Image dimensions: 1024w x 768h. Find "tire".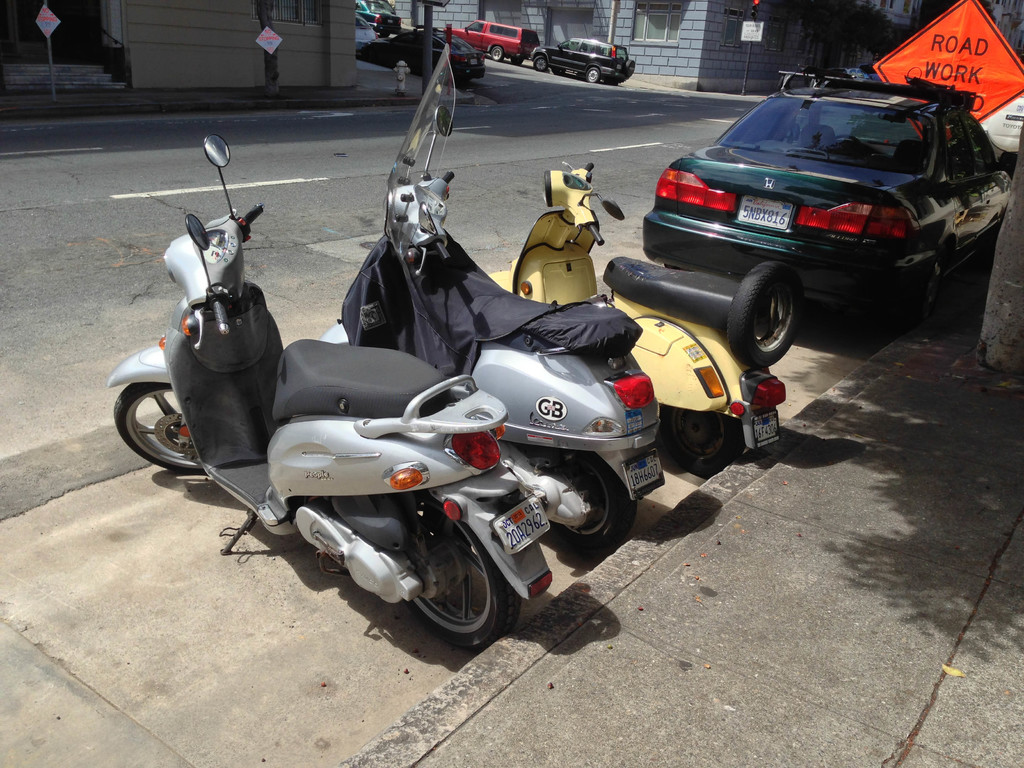
740/250/817/365.
